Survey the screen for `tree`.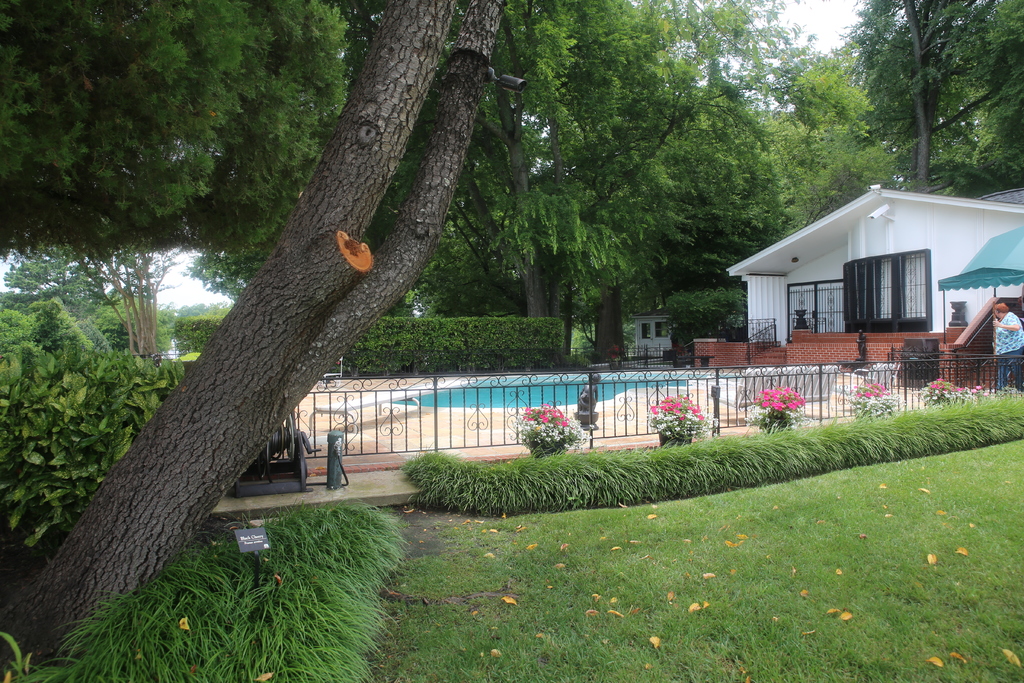
Survey found: 829/0/1023/193.
